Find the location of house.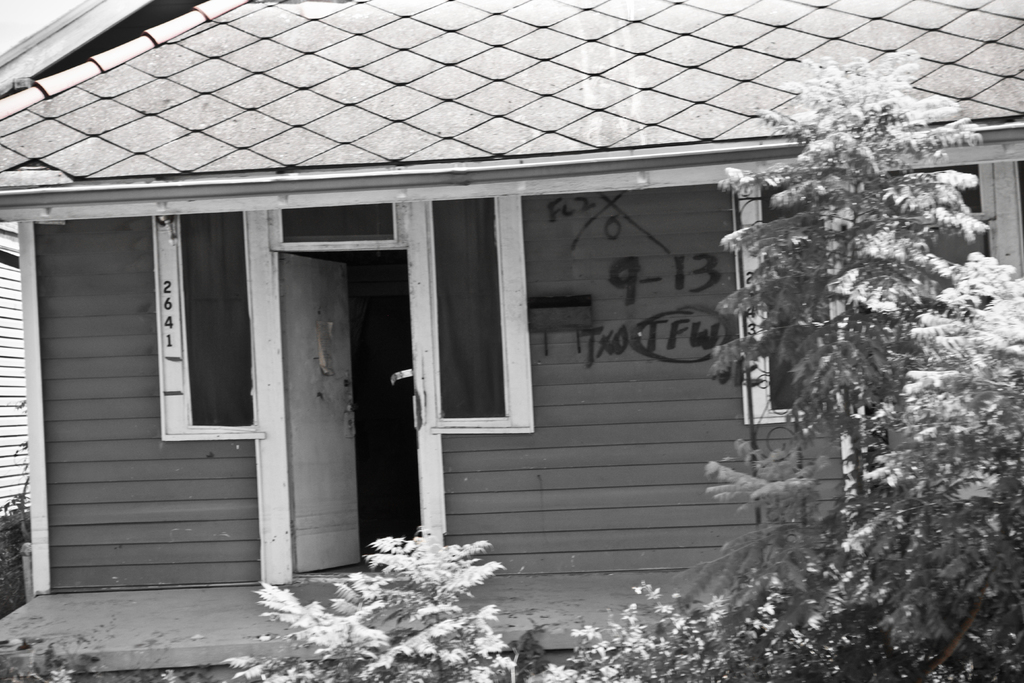
Location: (left=0, top=0, right=1023, bottom=682).
